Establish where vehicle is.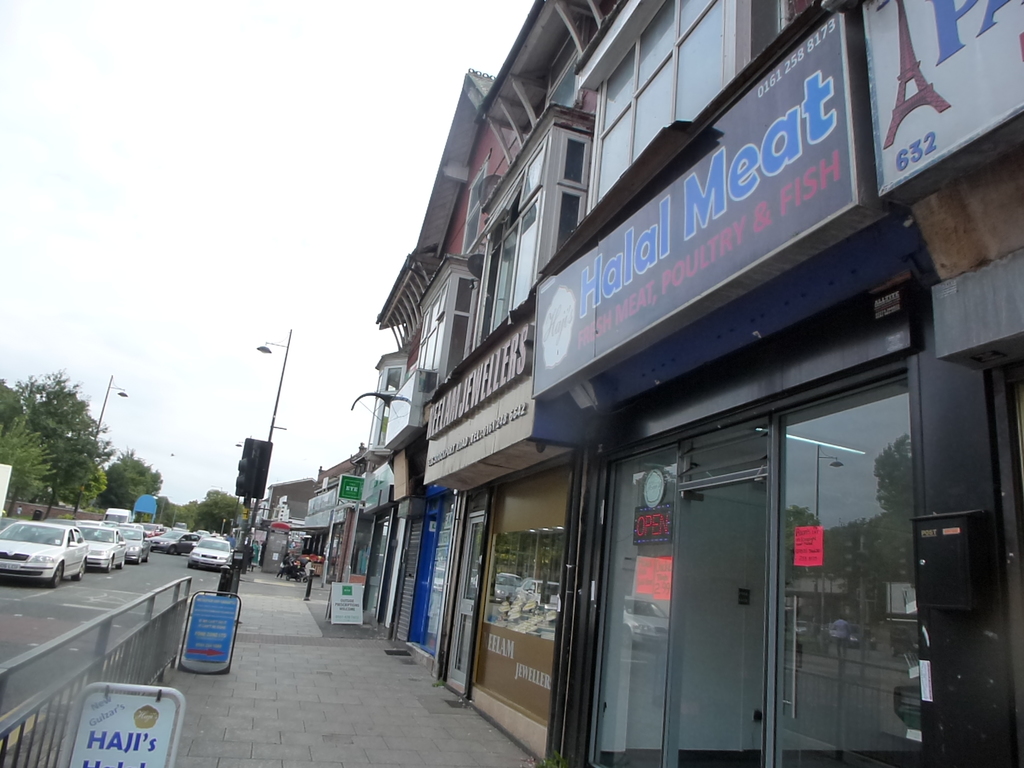
Established at box(74, 522, 134, 575).
